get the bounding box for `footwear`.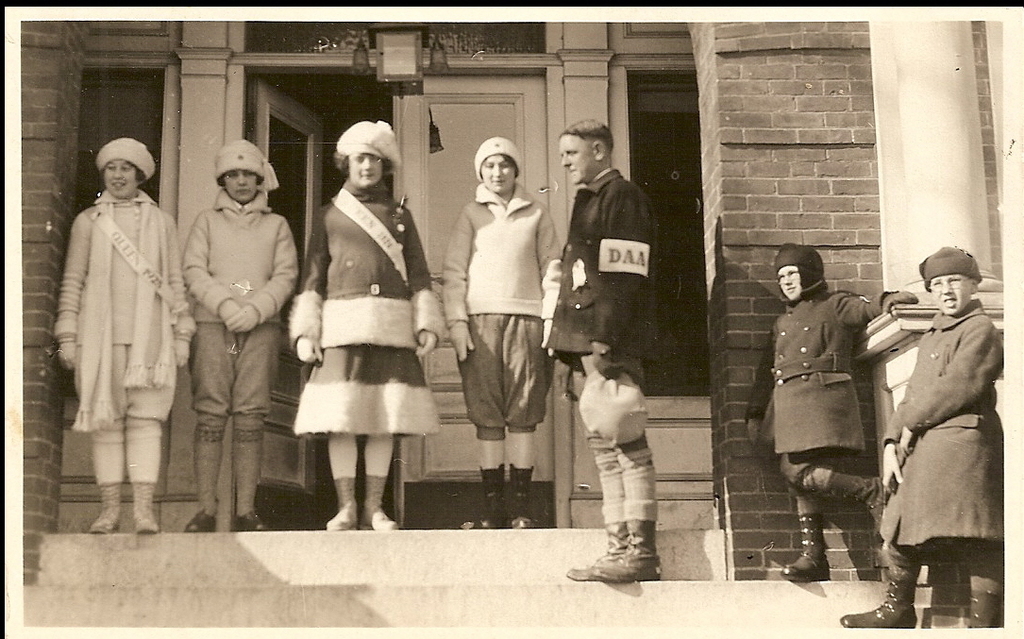
(x1=476, y1=465, x2=499, y2=529).
